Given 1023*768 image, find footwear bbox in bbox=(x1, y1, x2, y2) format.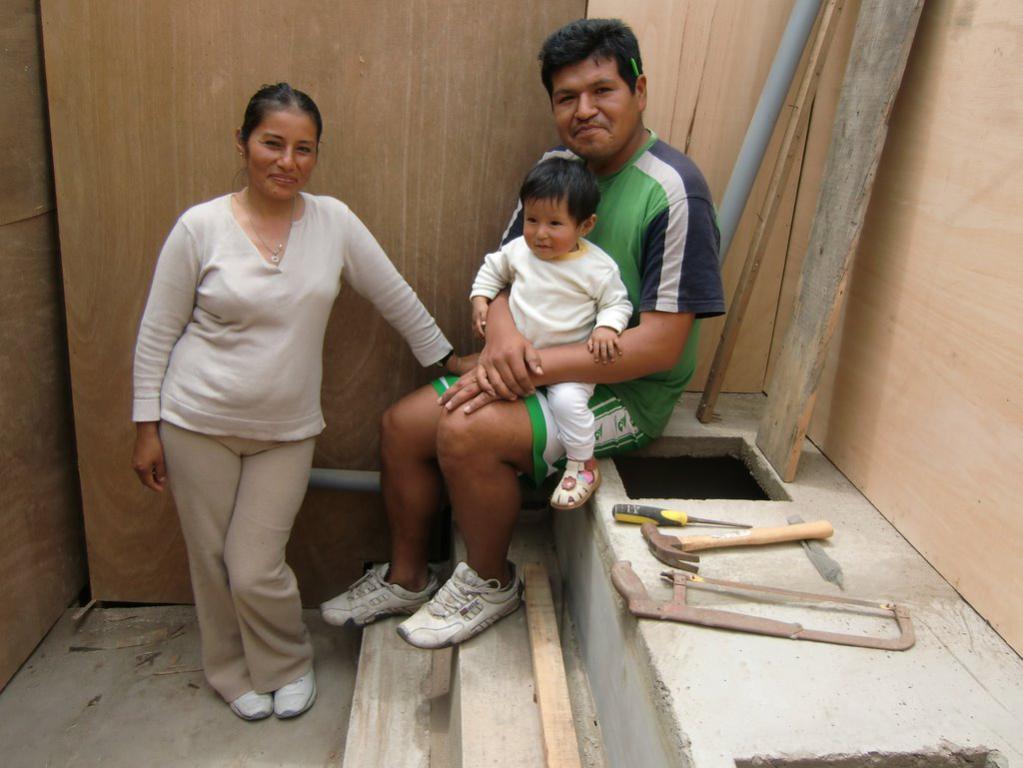
bbox=(228, 684, 271, 721).
